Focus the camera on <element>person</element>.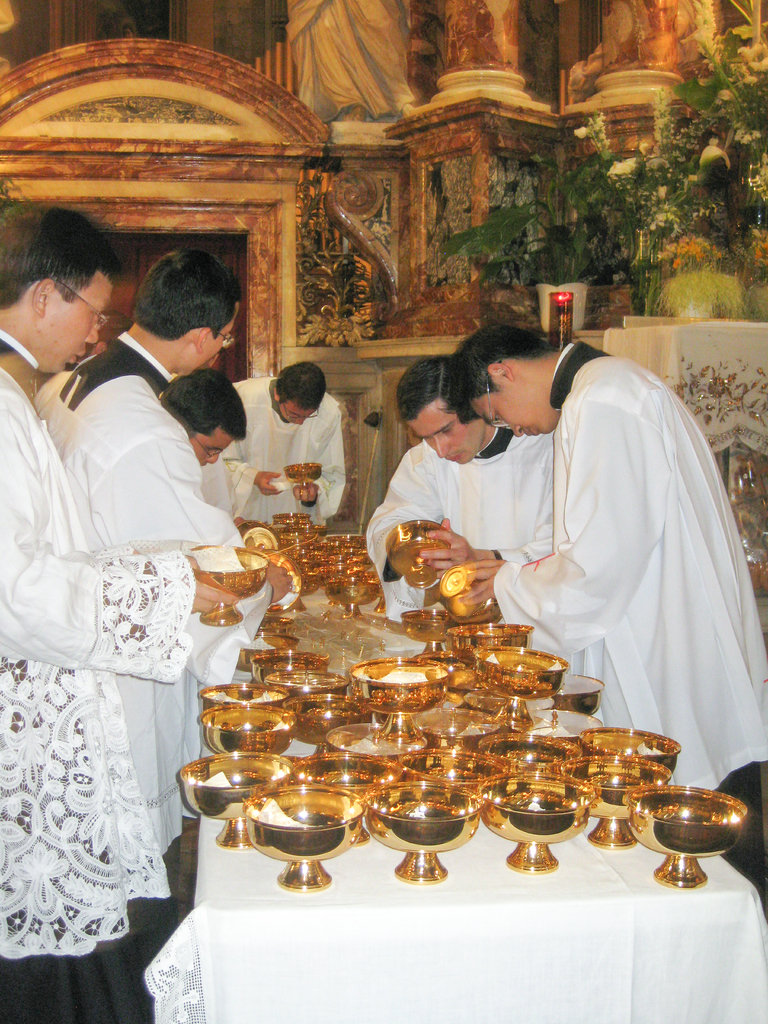
Focus region: box(220, 359, 348, 529).
